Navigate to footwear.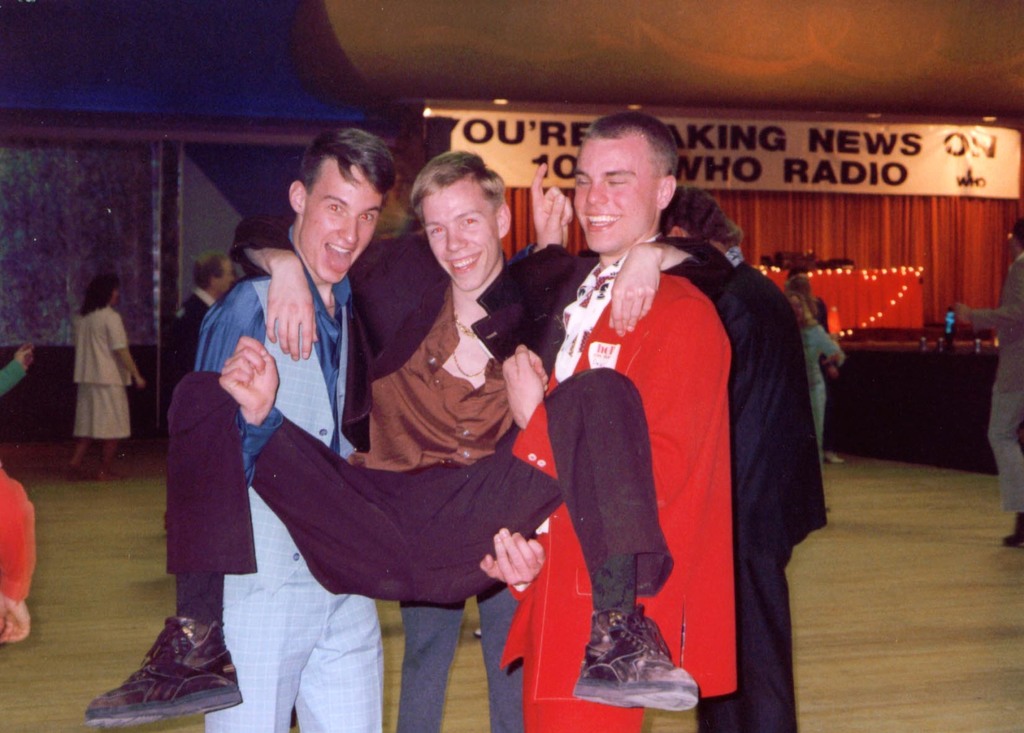
Navigation target: [474, 627, 488, 636].
